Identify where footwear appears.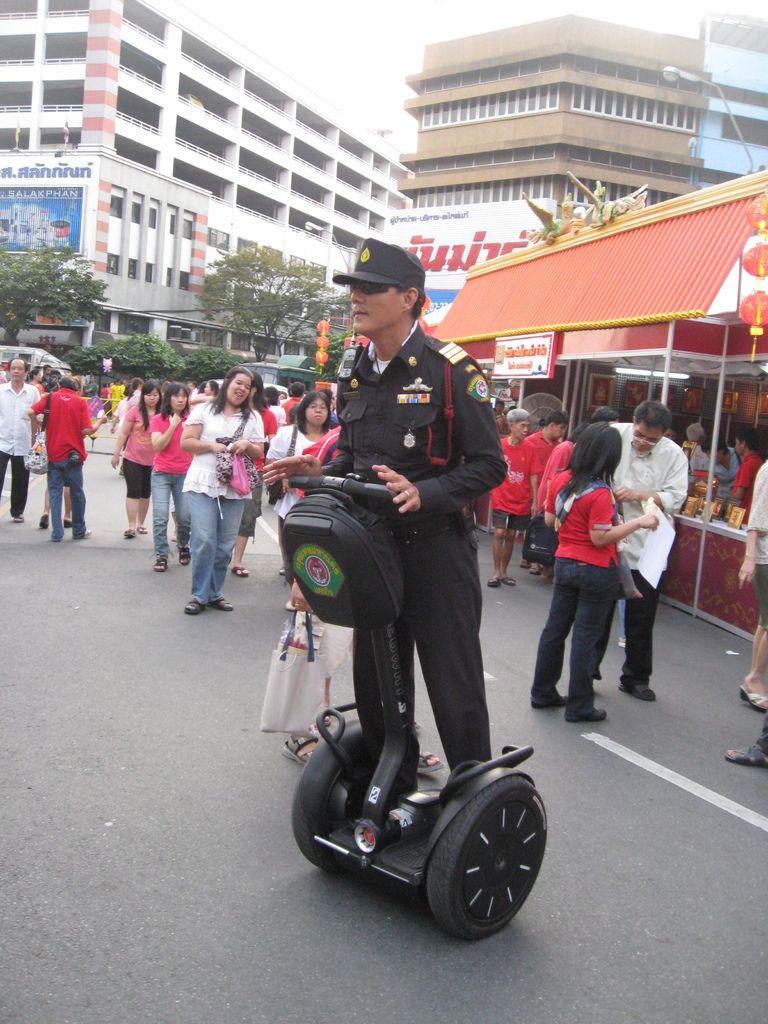
Appears at (left=724, top=744, right=767, bottom=769).
